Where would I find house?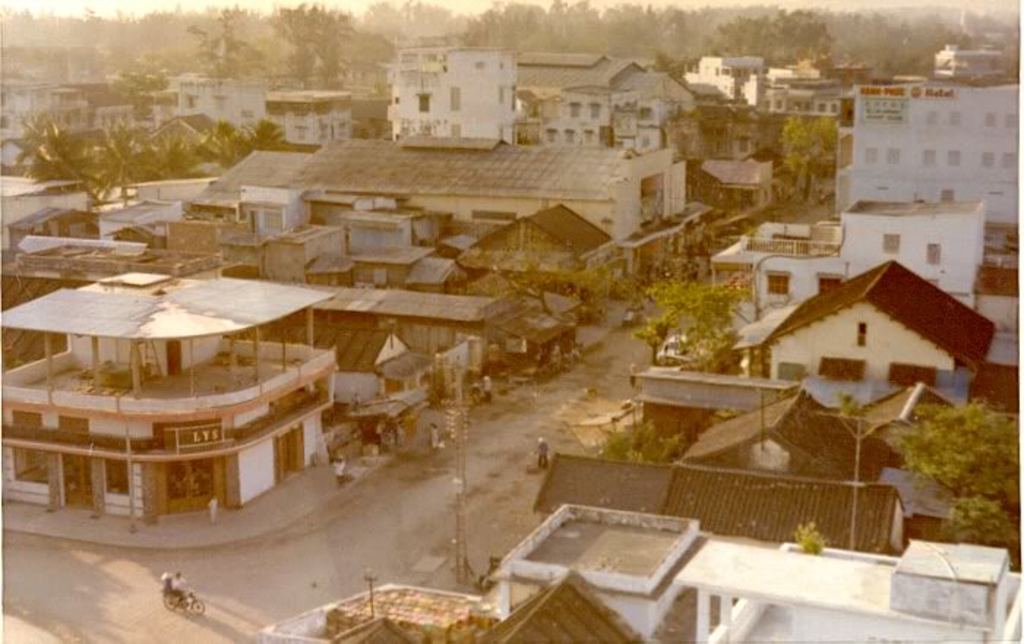
At region(474, 571, 652, 640).
